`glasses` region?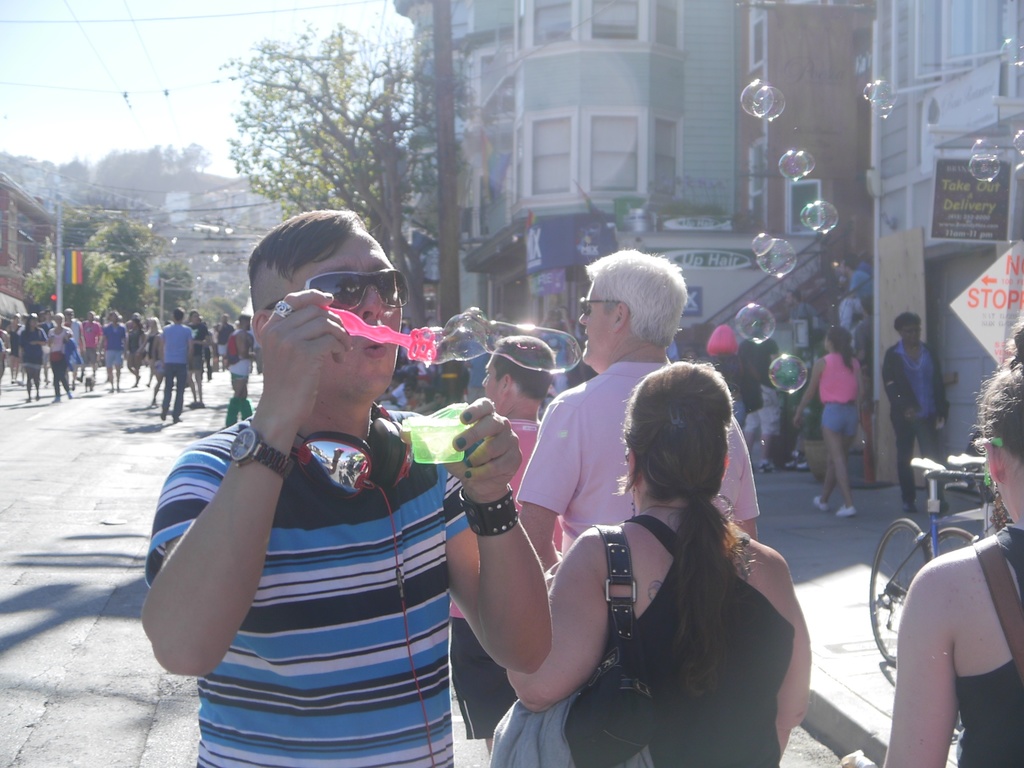
l=249, t=277, r=403, b=333
